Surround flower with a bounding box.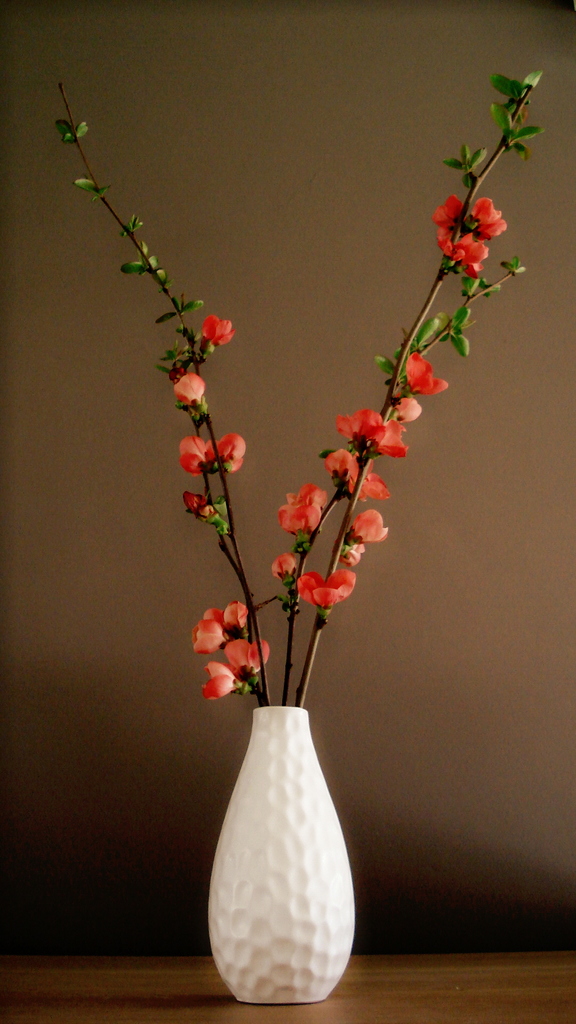
<box>174,372,207,414</box>.
